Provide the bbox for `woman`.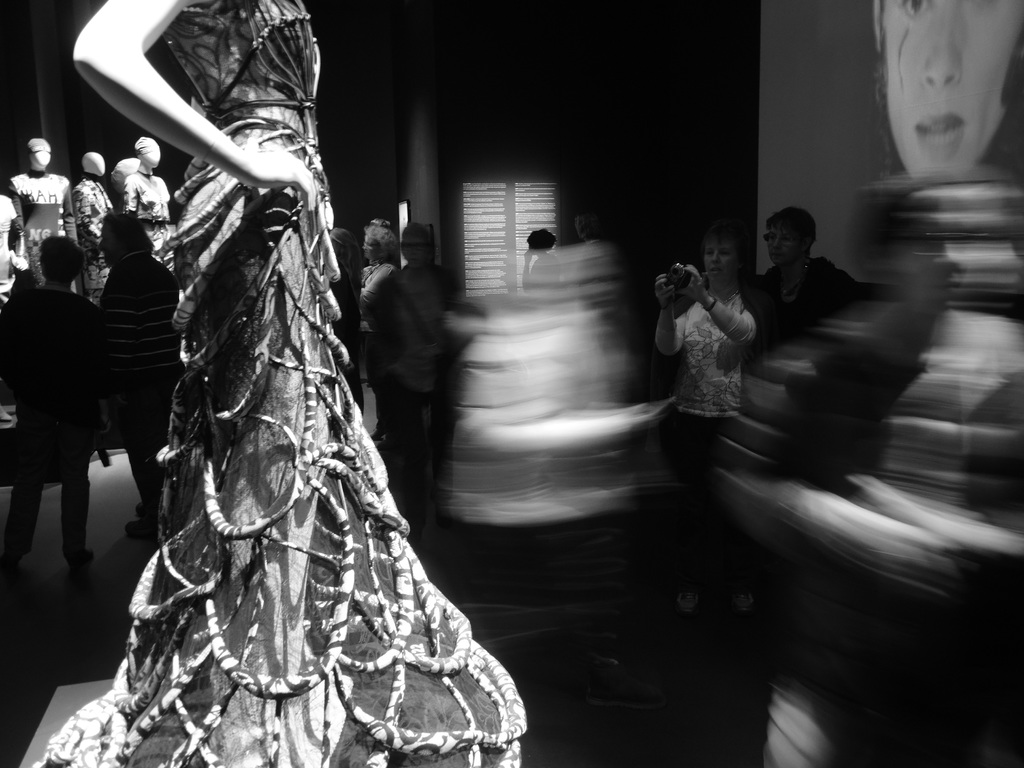
x1=655 y1=229 x2=755 y2=615.
